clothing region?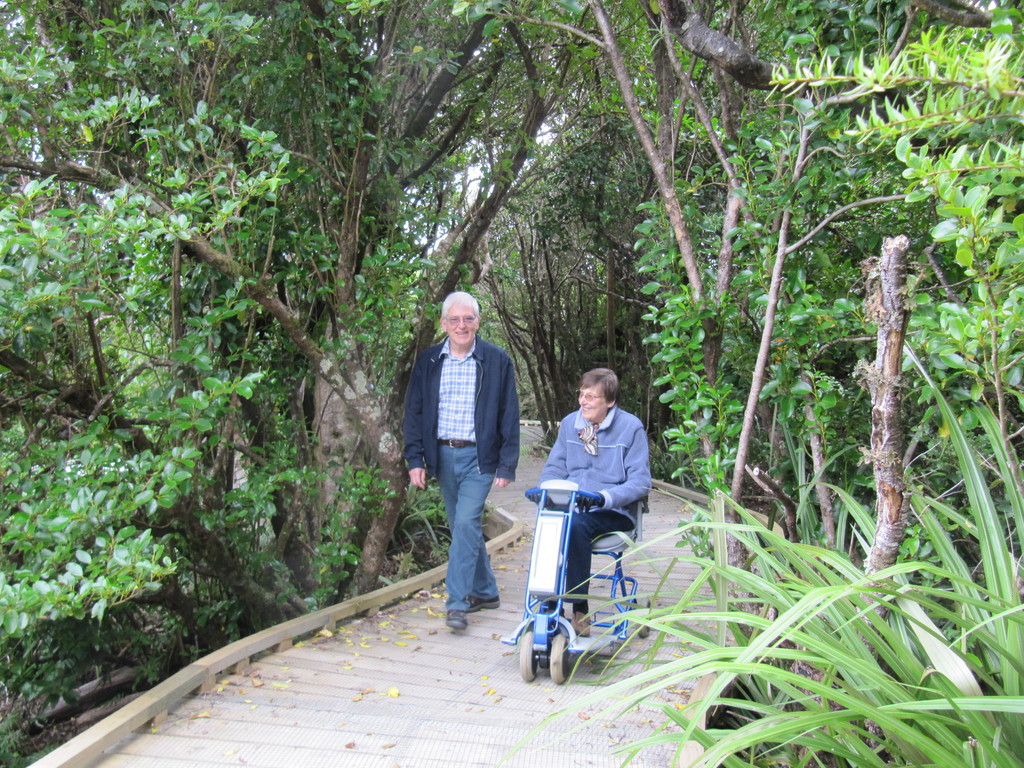
(543, 399, 651, 596)
